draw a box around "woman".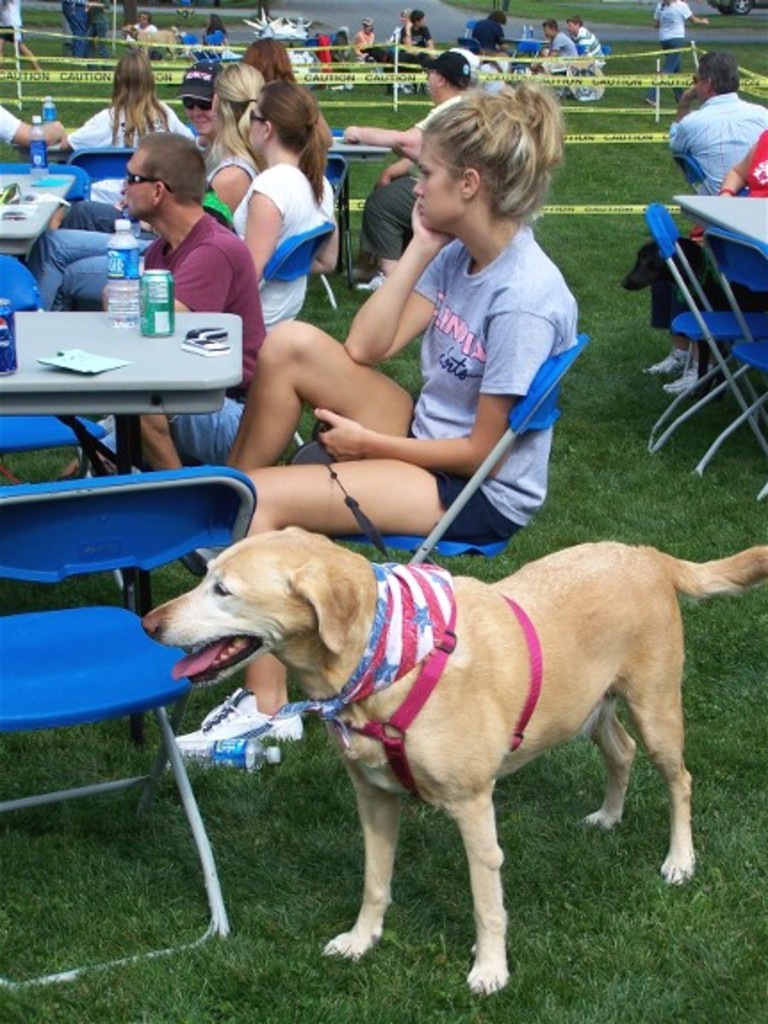
(x1=208, y1=73, x2=351, y2=329).
